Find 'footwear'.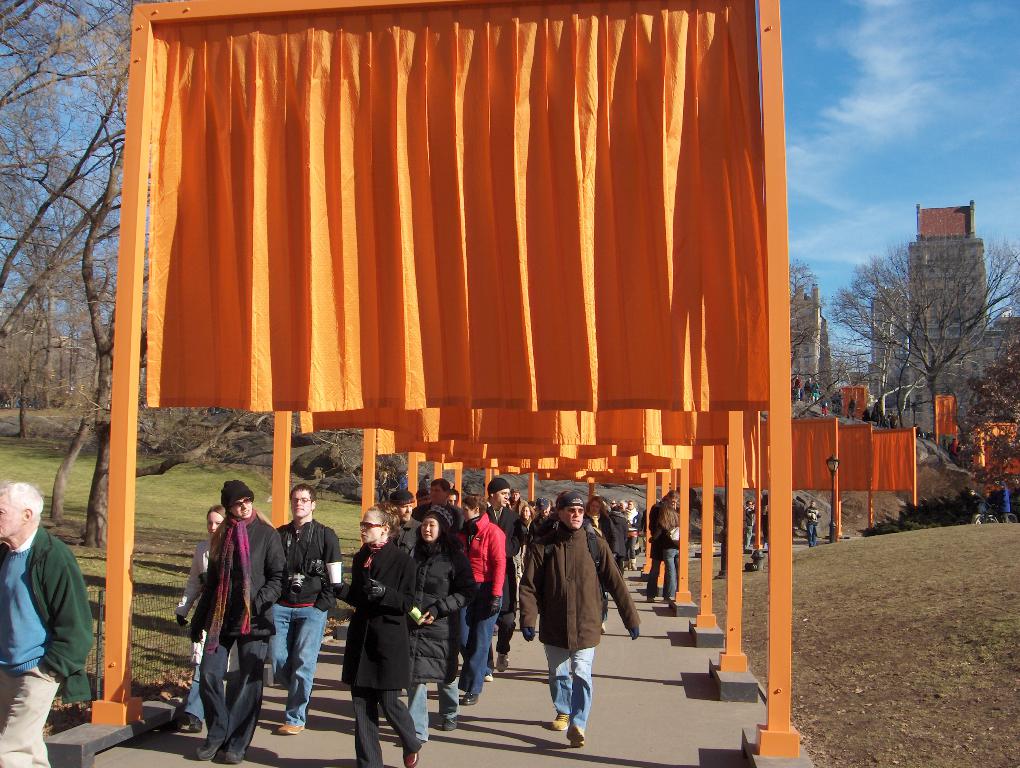
bbox(442, 718, 456, 731).
